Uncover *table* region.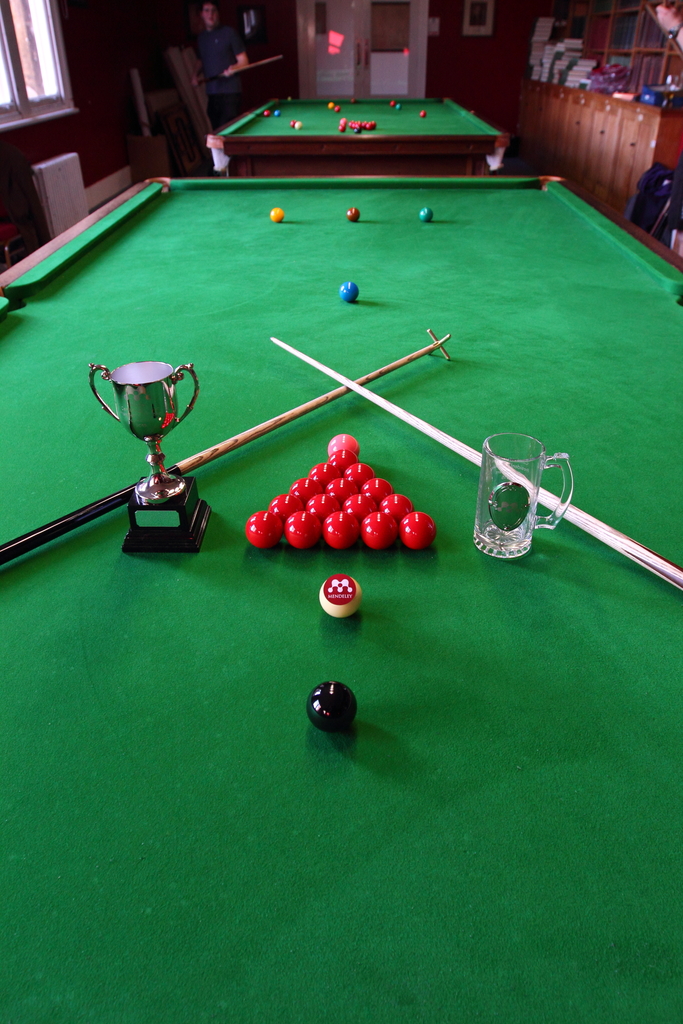
Uncovered: (left=0, top=172, right=681, bottom=1023).
